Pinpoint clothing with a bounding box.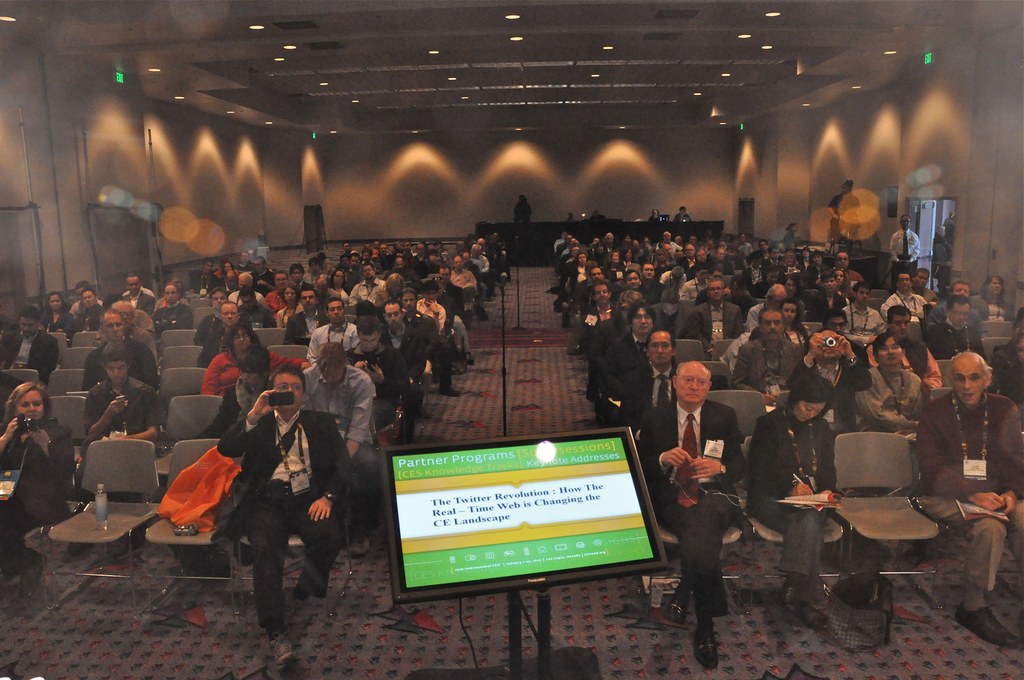
(left=826, top=190, right=866, bottom=241).
